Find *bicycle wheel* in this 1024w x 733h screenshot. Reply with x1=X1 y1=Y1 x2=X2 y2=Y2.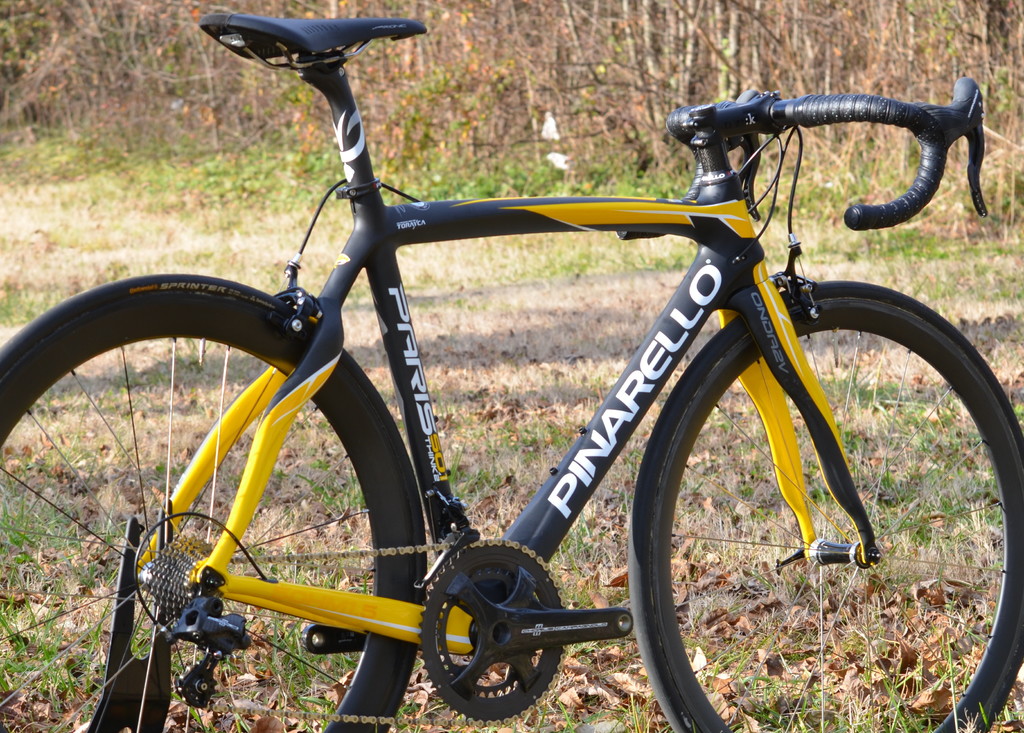
x1=625 y1=278 x2=1023 y2=732.
